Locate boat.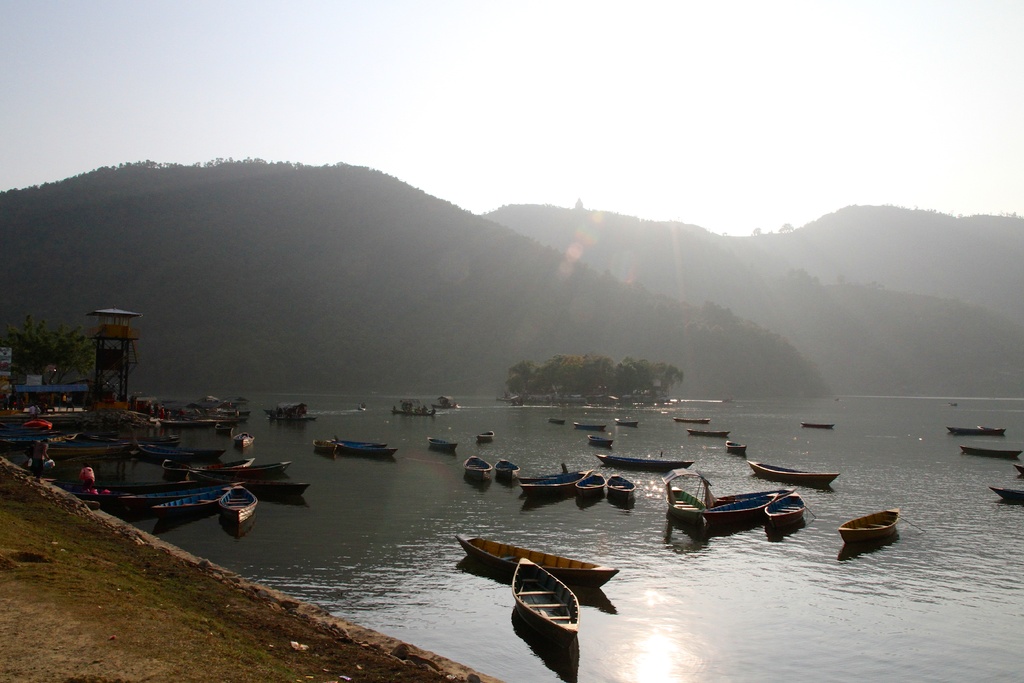
Bounding box: <region>961, 445, 1020, 462</region>.
